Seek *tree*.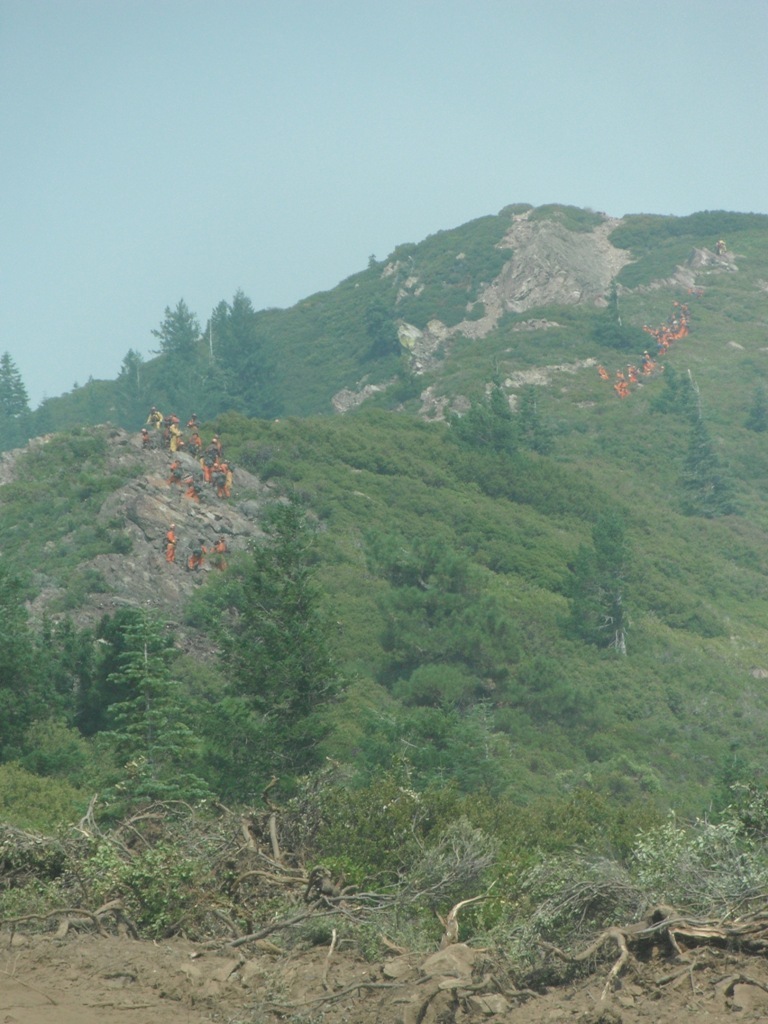
Rect(492, 374, 527, 450).
